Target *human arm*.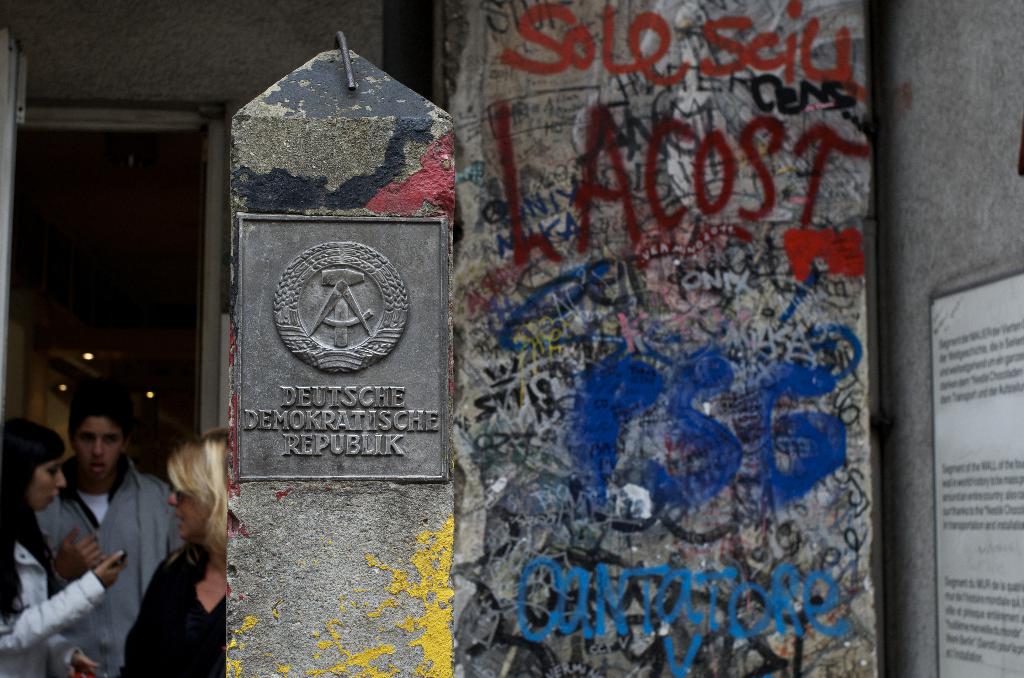
Target region: <bbox>38, 528, 132, 595</bbox>.
